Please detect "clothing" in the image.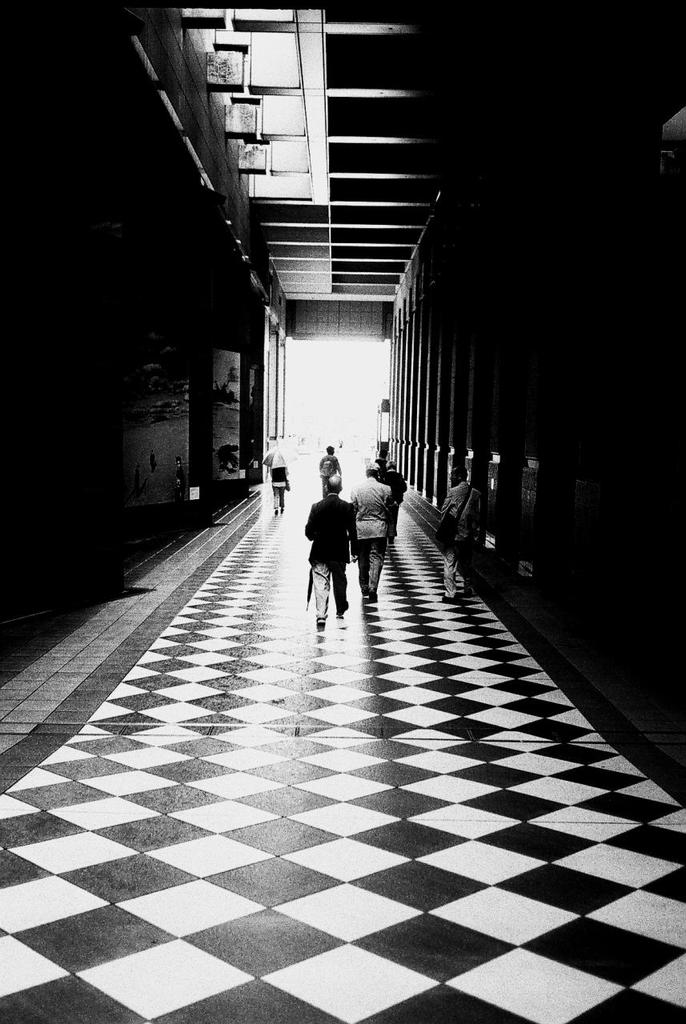
select_region(295, 498, 355, 626).
